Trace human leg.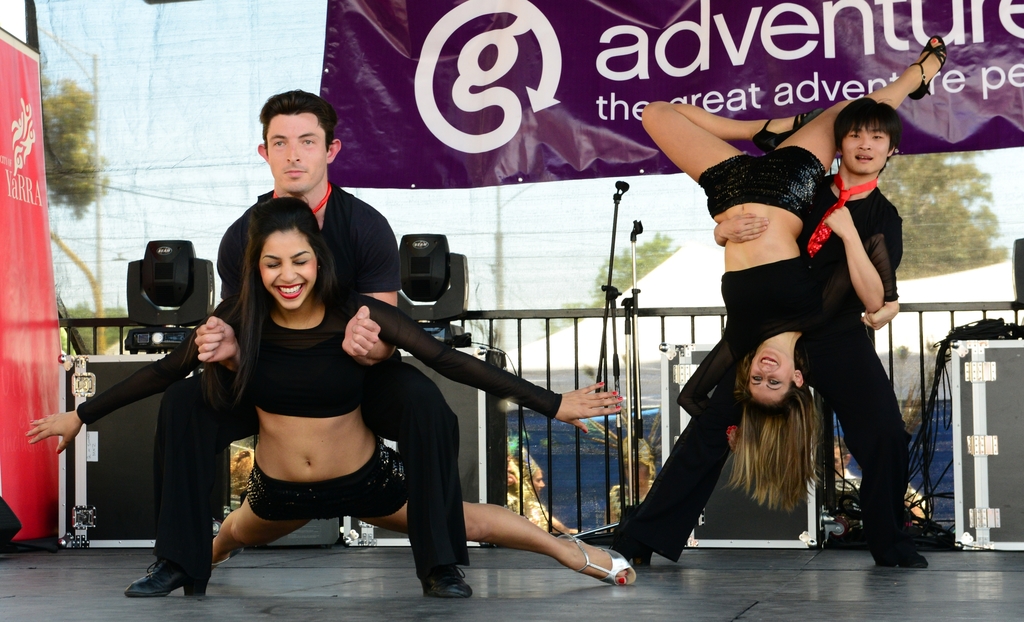
Traced to [587, 375, 740, 555].
